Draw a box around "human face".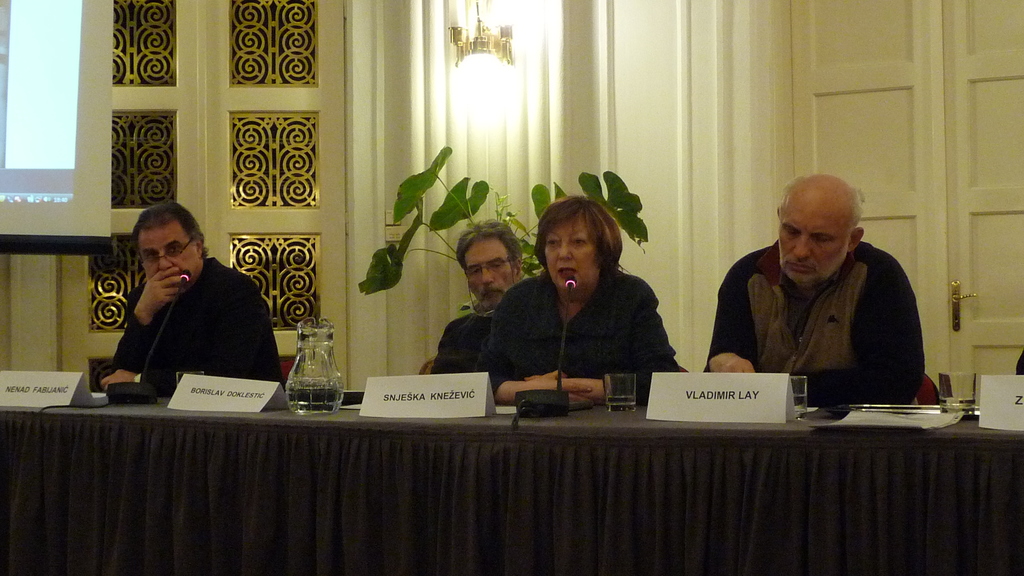
(548, 223, 596, 289).
